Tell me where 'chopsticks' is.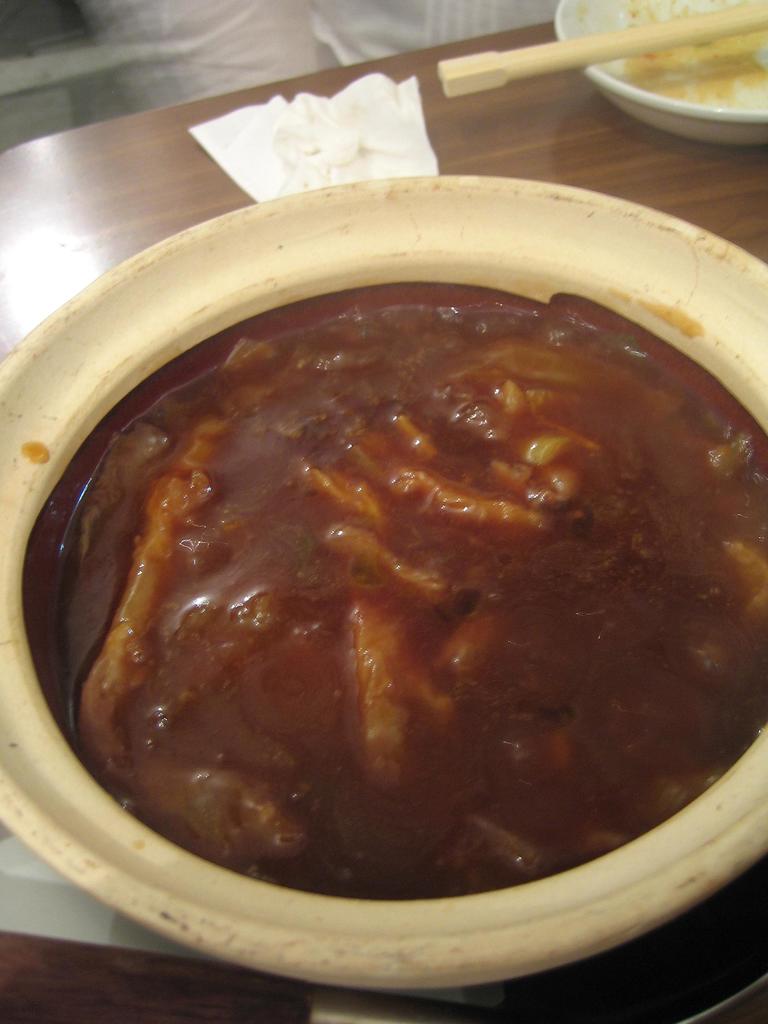
'chopsticks' is at detection(440, 10, 767, 97).
